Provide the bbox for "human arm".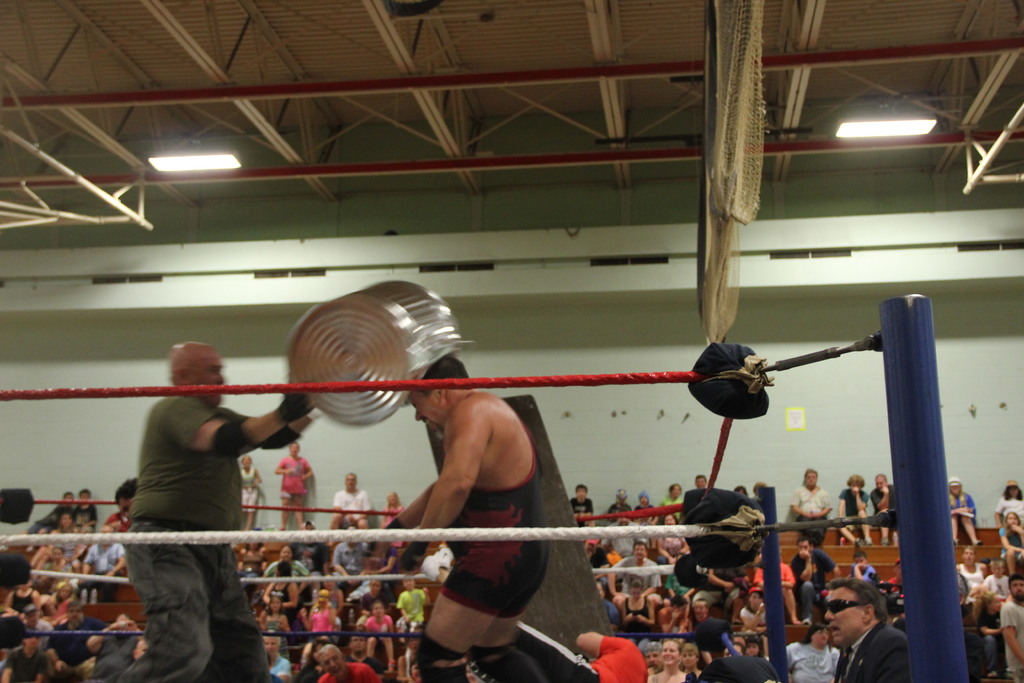
Rect(332, 494, 341, 514).
